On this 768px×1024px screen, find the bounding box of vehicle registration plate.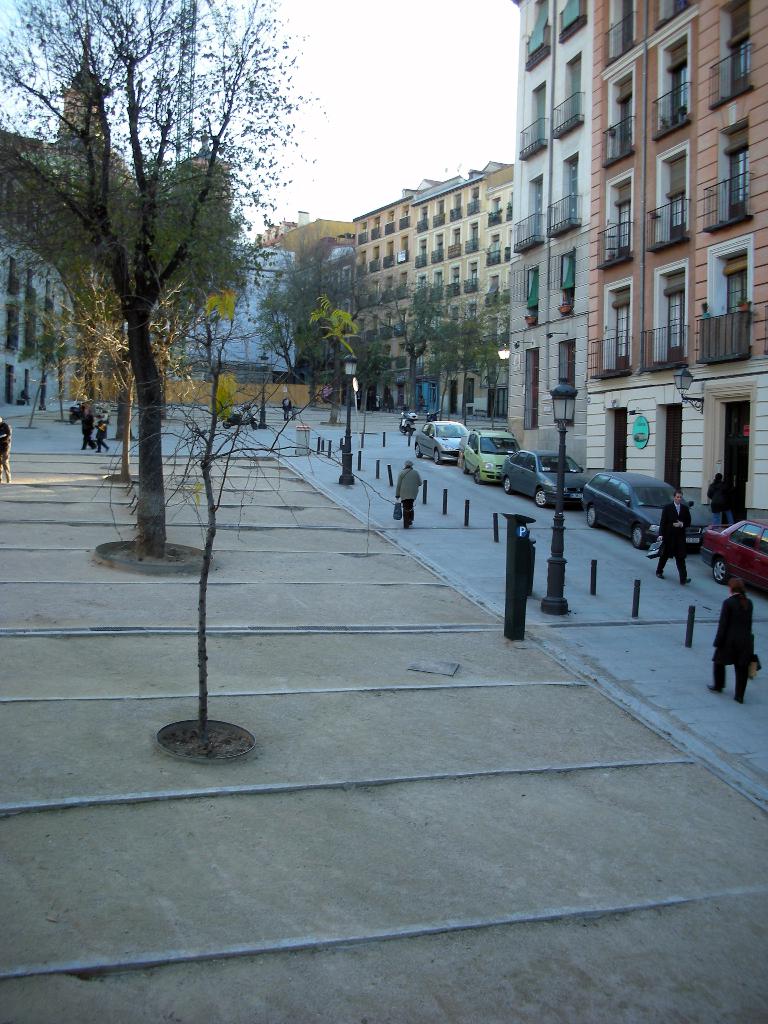
Bounding box: [570, 492, 582, 499].
